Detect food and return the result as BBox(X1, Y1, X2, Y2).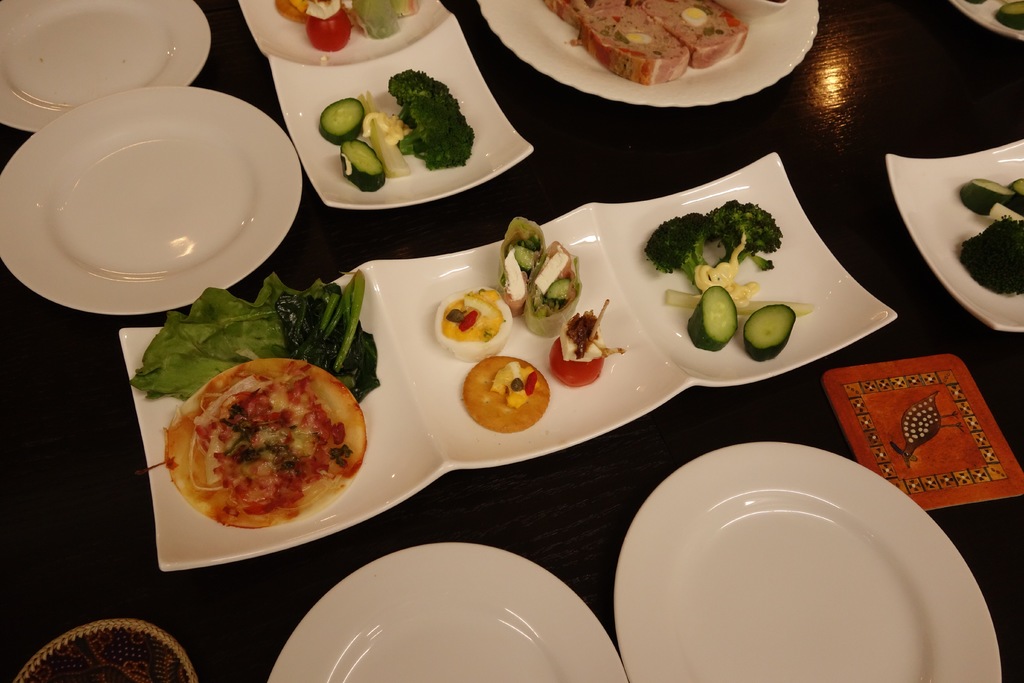
BBox(635, 0, 749, 68).
